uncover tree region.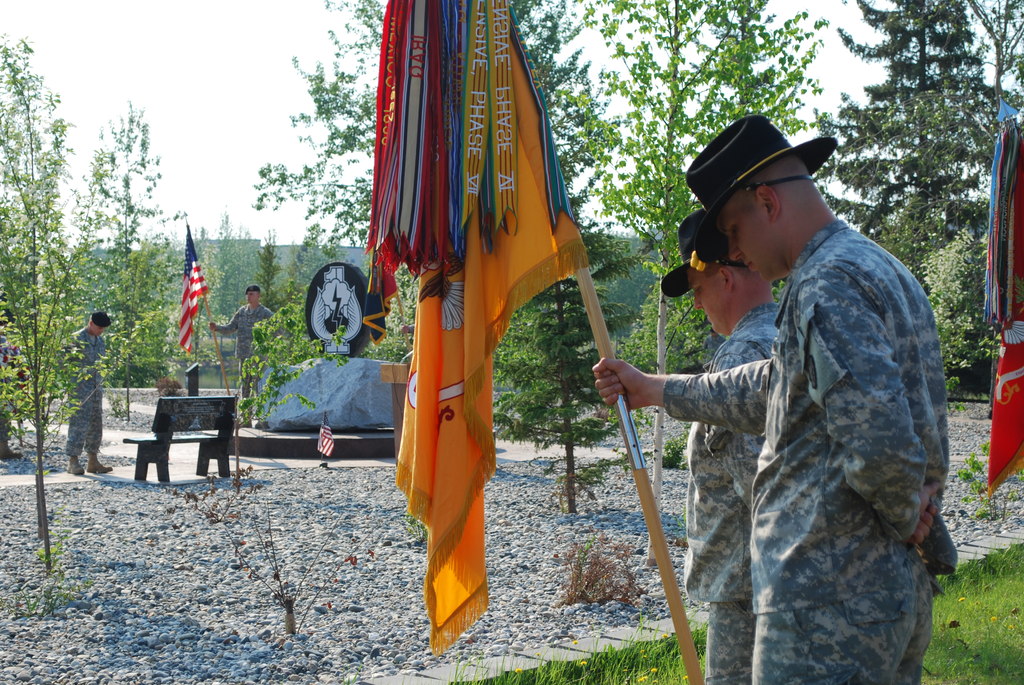
Uncovered: x1=110 y1=226 x2=193 y2=386.
